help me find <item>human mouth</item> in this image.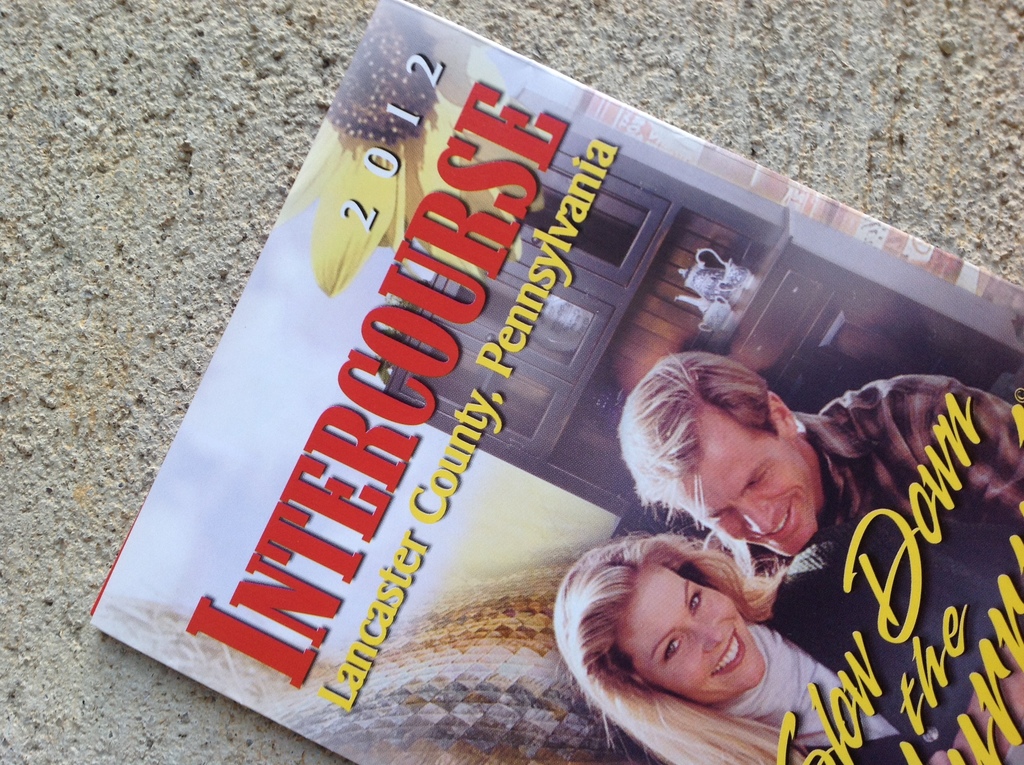
Found it: locate(760, 497, 803, 543).
